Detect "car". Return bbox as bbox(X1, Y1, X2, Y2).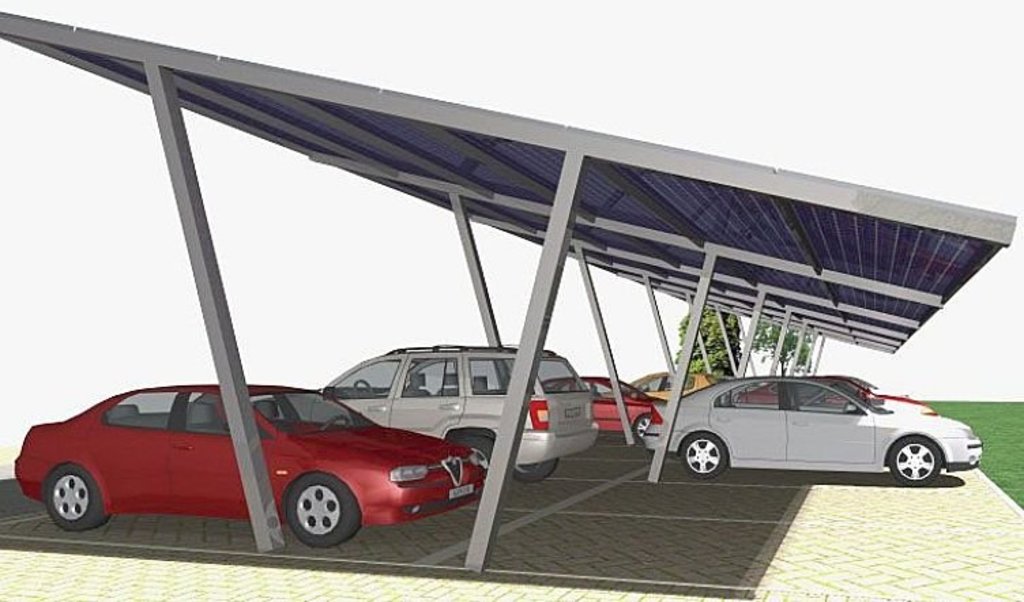
bbox(323, 343, 601, 484).
